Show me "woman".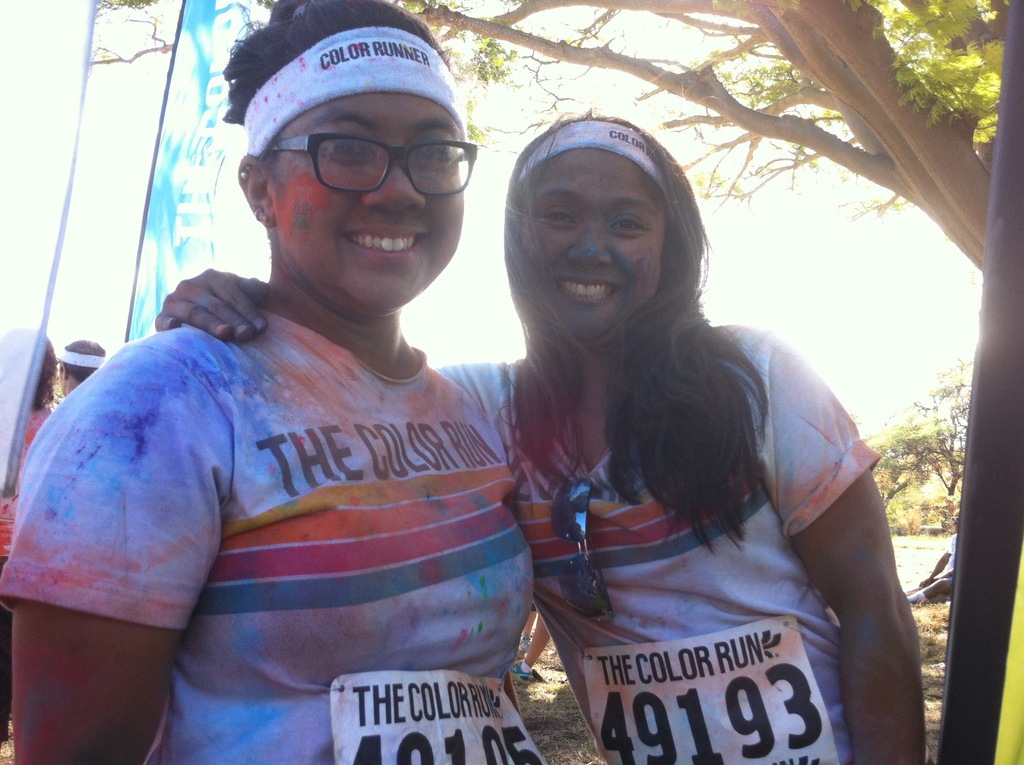
"woman" is here: bbox(0, 0, 541, 764).
